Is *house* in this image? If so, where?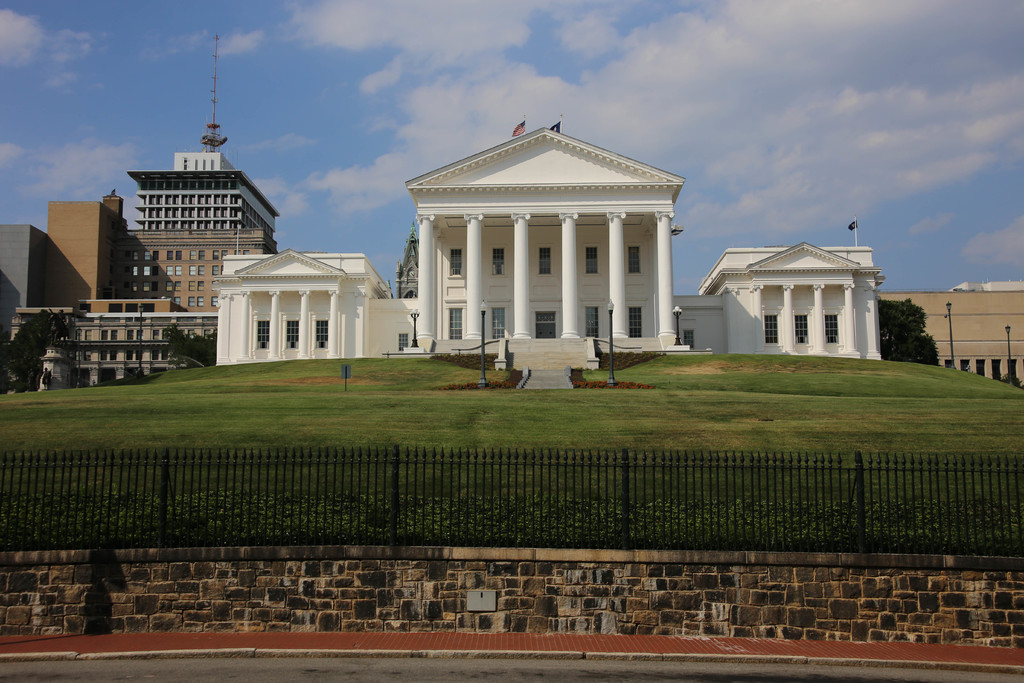
Yes, at locate(864, 285, 1023, 395).
